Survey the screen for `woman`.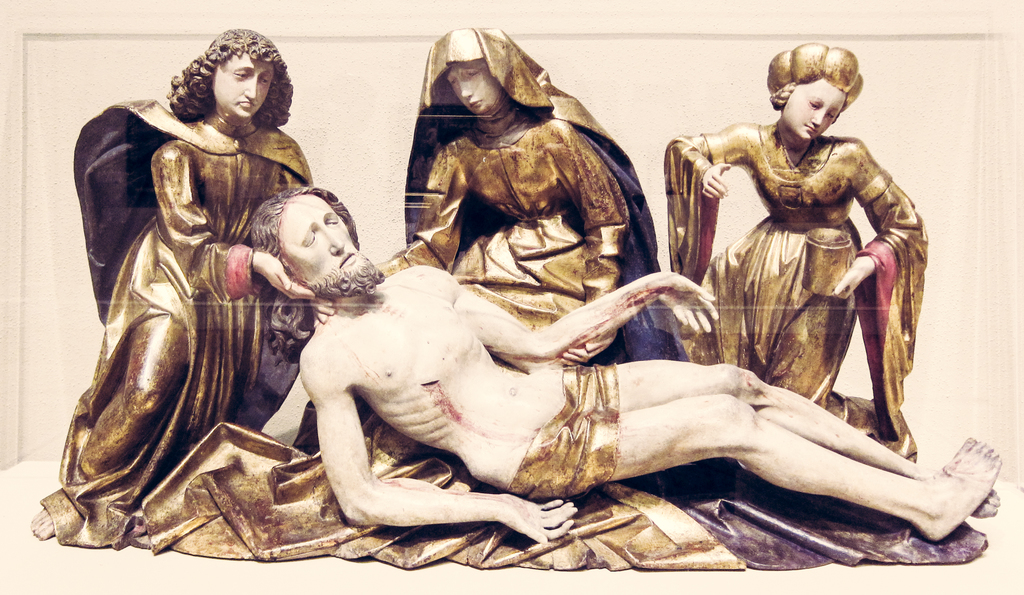
Survey found: BBox(658, 39, 989, 569).
